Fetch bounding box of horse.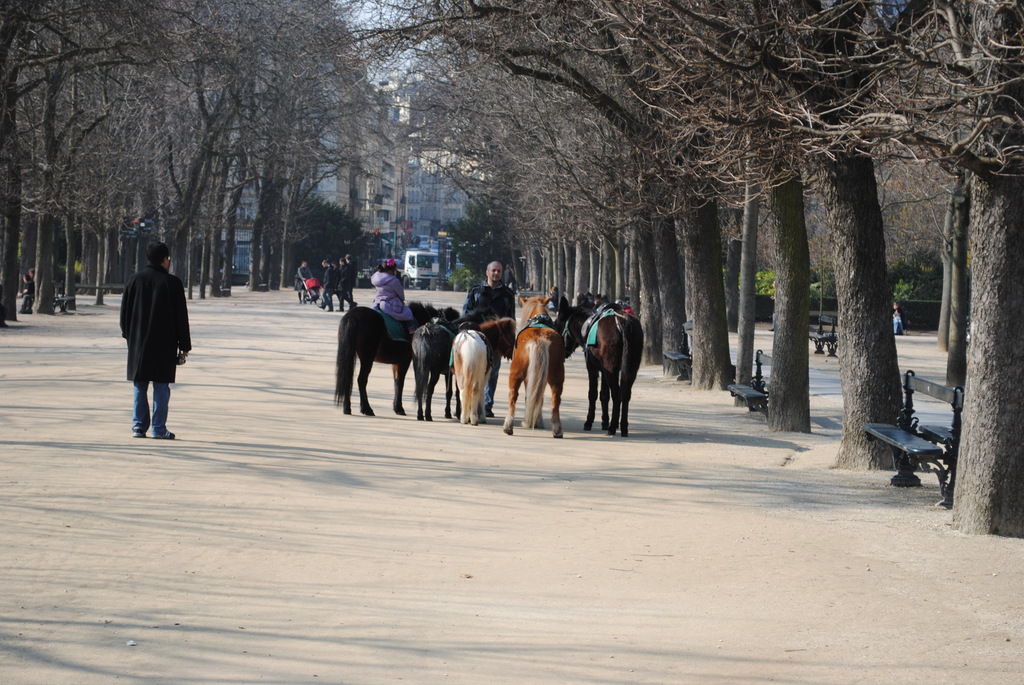
Bbox: rect(408, 315, 464, 422).
